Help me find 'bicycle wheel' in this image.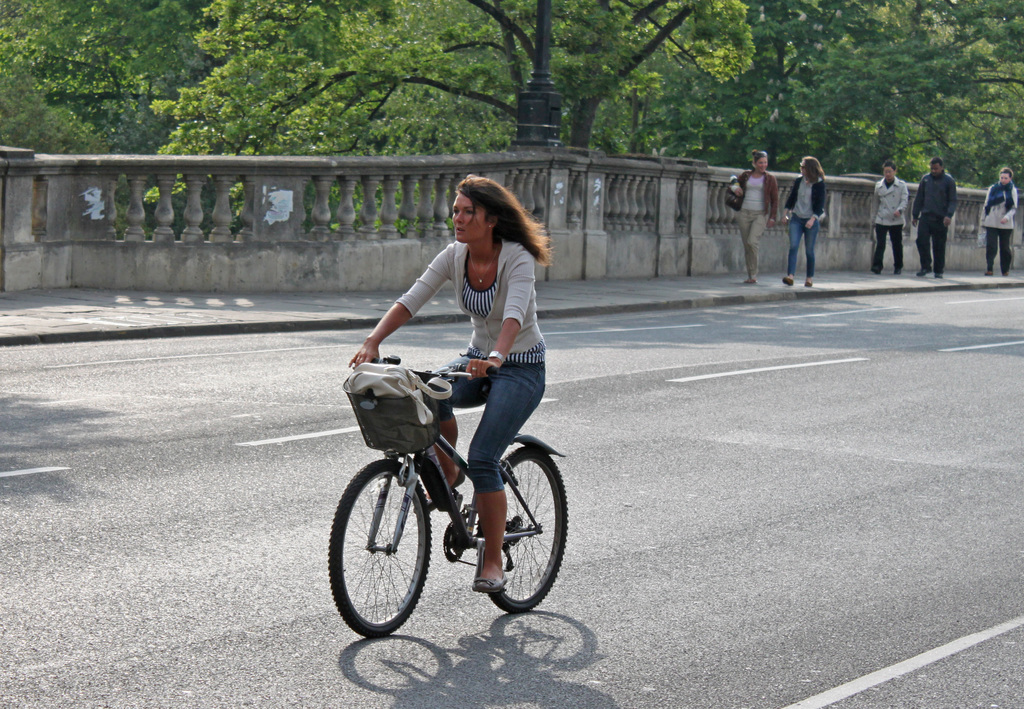
Found it: [478, 448, 568, 613].
